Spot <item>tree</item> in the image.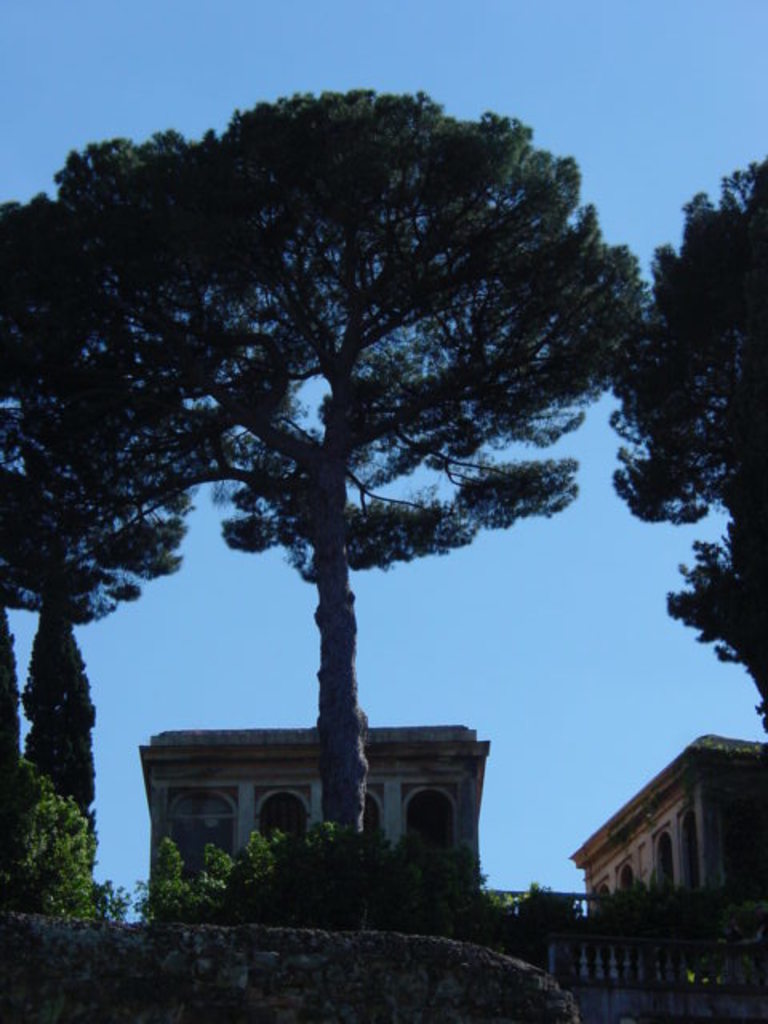
<item>tree</item> found at (3, 592, 106, 878).
